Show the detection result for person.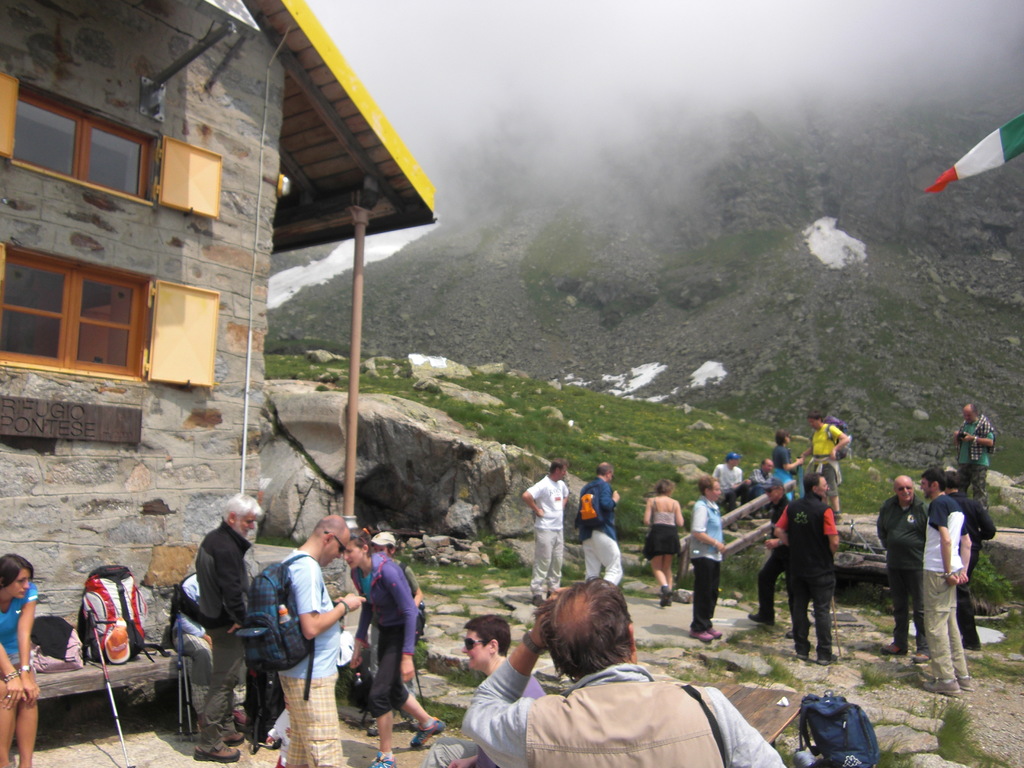
[166,572,254,748].
